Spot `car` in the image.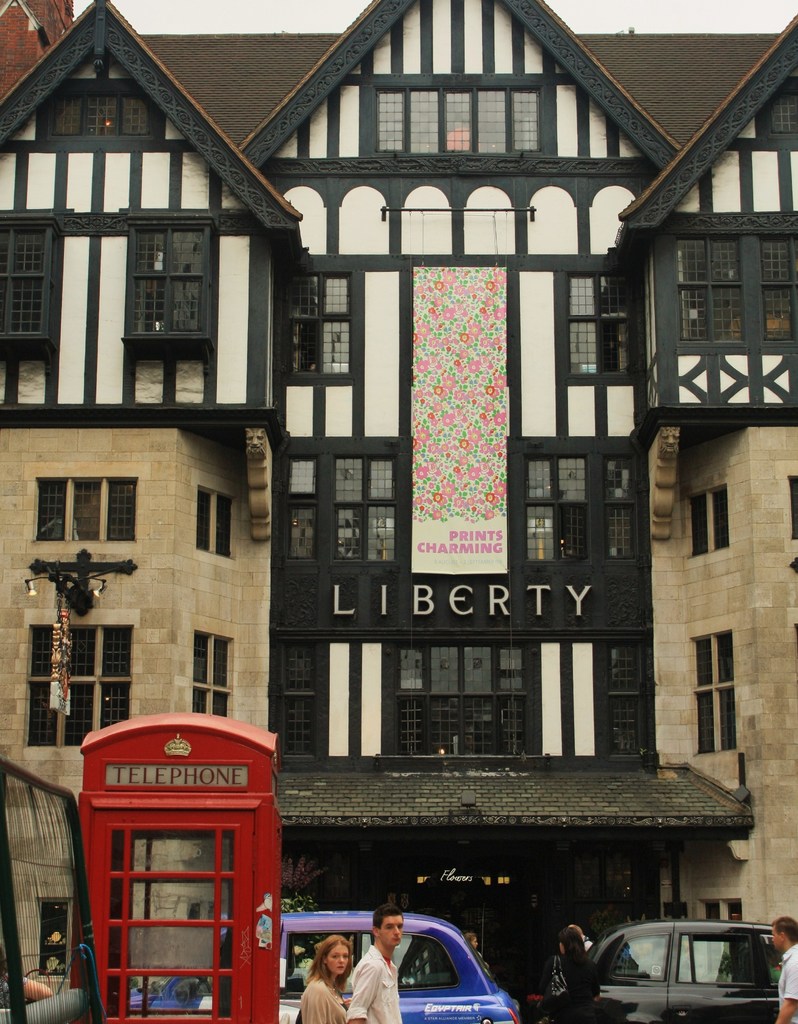
`car` found at <bbox>278, 905, 526, 1023</bbox>.
